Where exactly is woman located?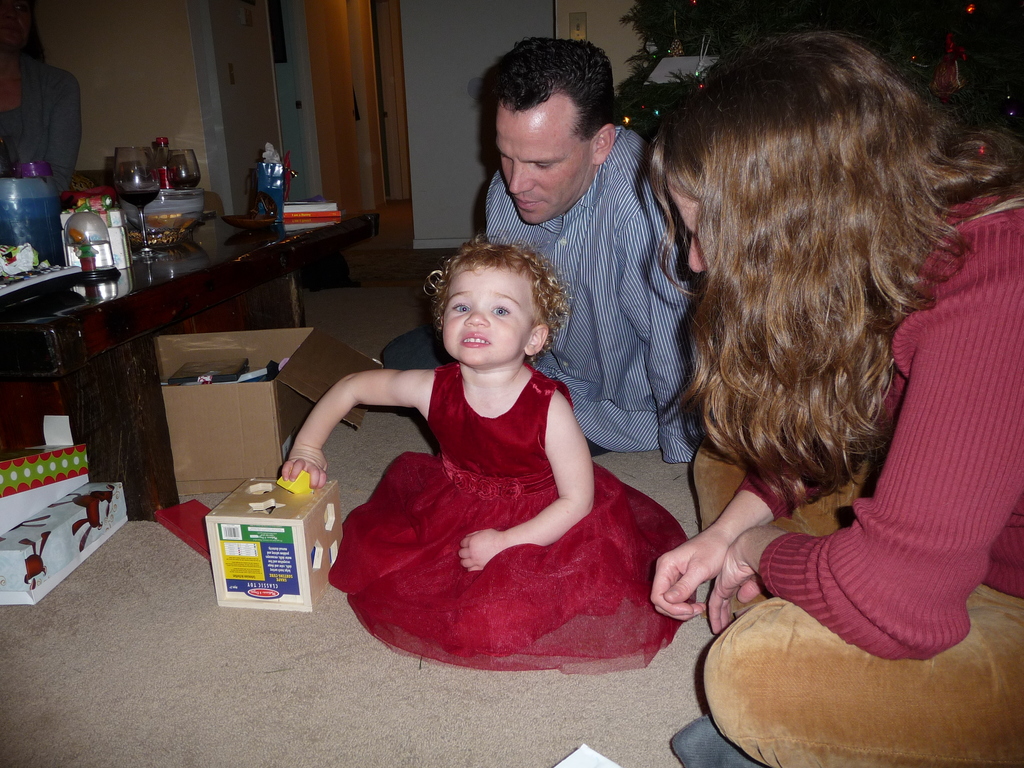
Its bounding box is detection(570, 0, 1006, 719).
